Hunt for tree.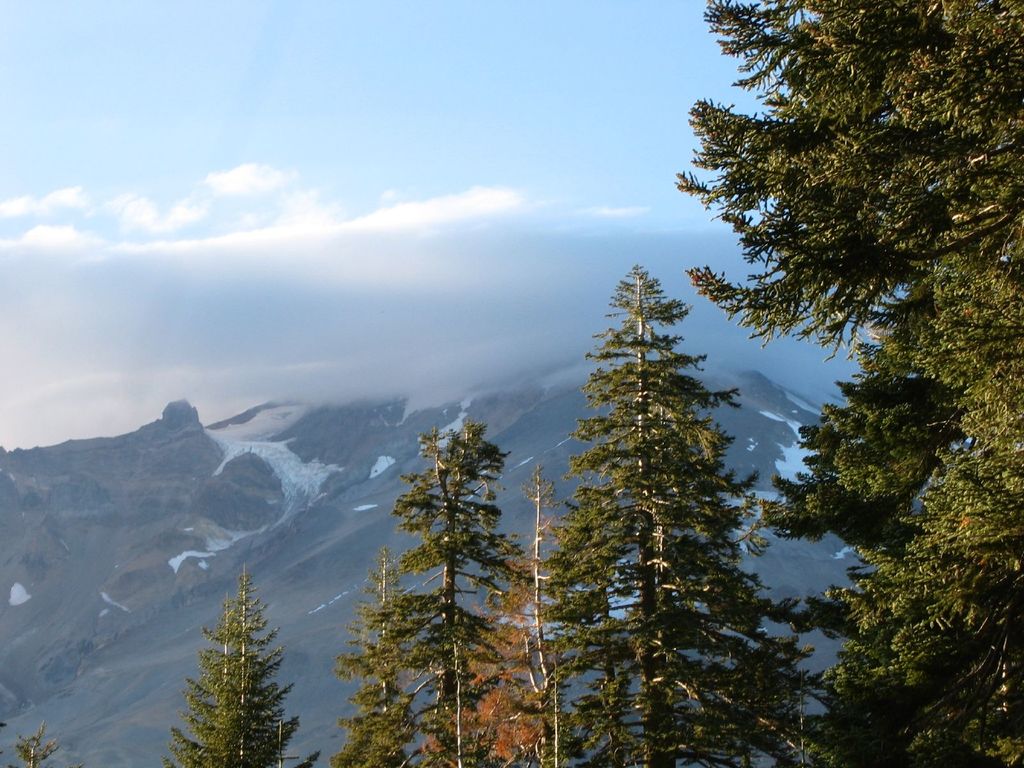
Hunted down at 670:0:1023:767.
